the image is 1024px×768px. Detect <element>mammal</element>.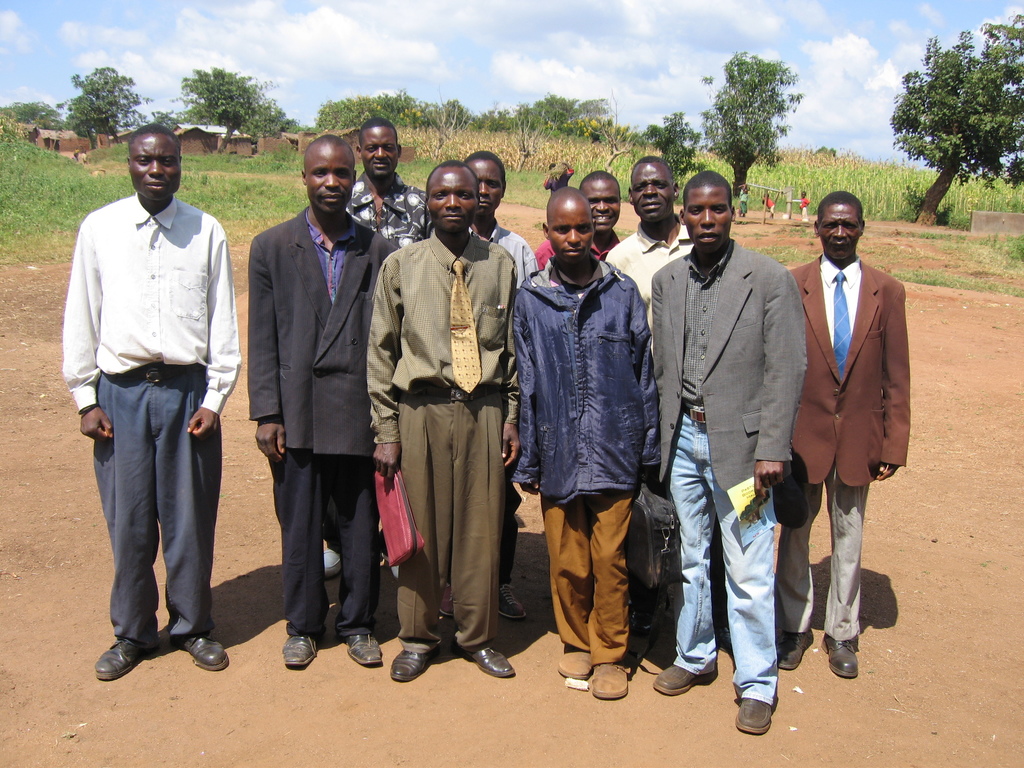
Detection: bbox=(610, 158, 696, 351).
